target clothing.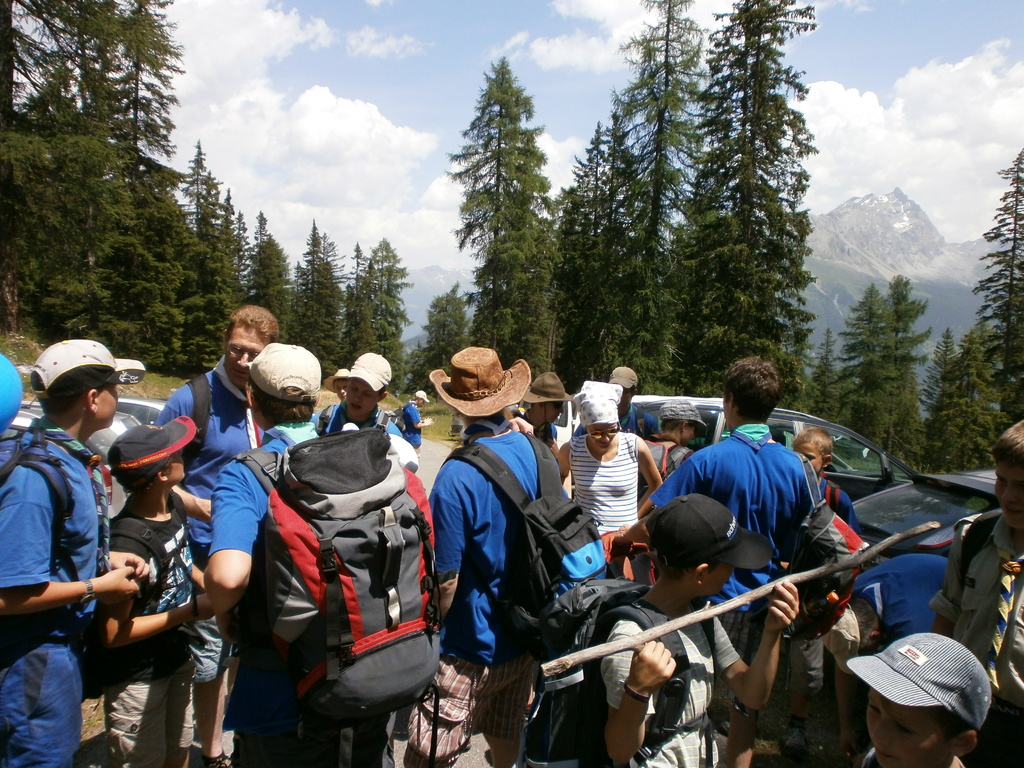
Target region: detection(653, 484, 769, 571).
